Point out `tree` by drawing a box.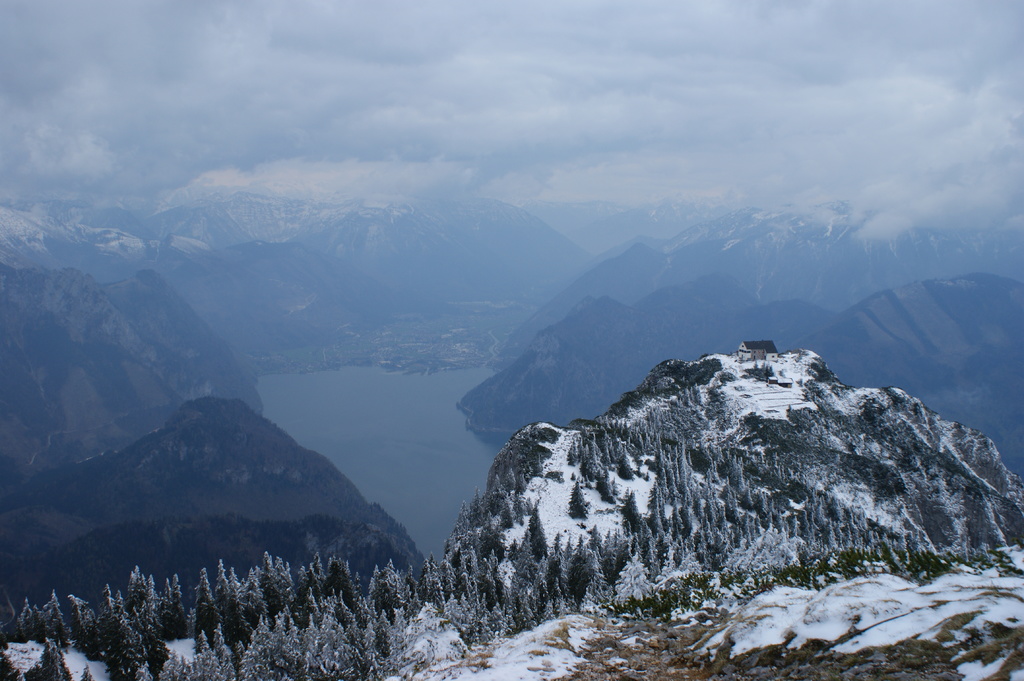
169/579/187/639.
